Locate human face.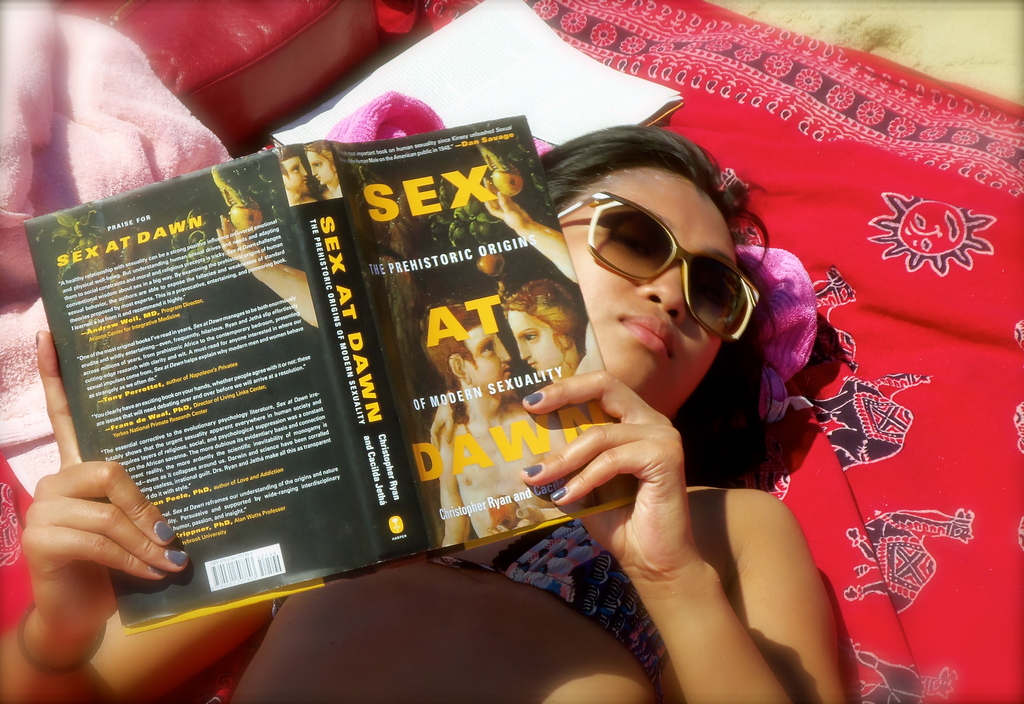
Bounding box: 284/158/311/195.
